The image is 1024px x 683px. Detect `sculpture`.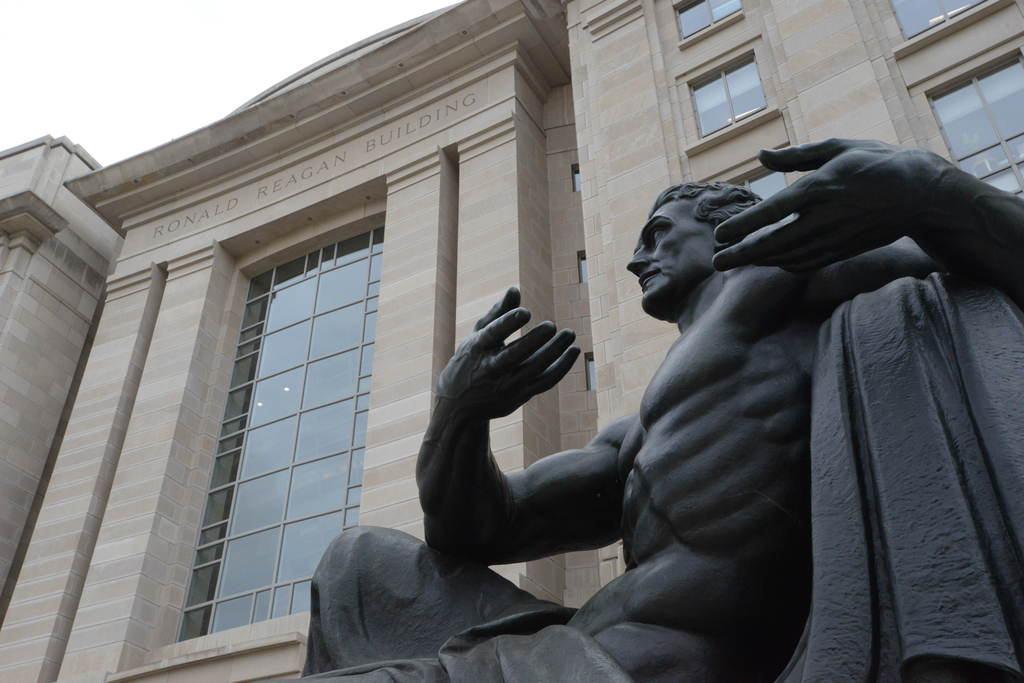
Detection: (x1=395, y1=116, x2=1018, y2=664).
